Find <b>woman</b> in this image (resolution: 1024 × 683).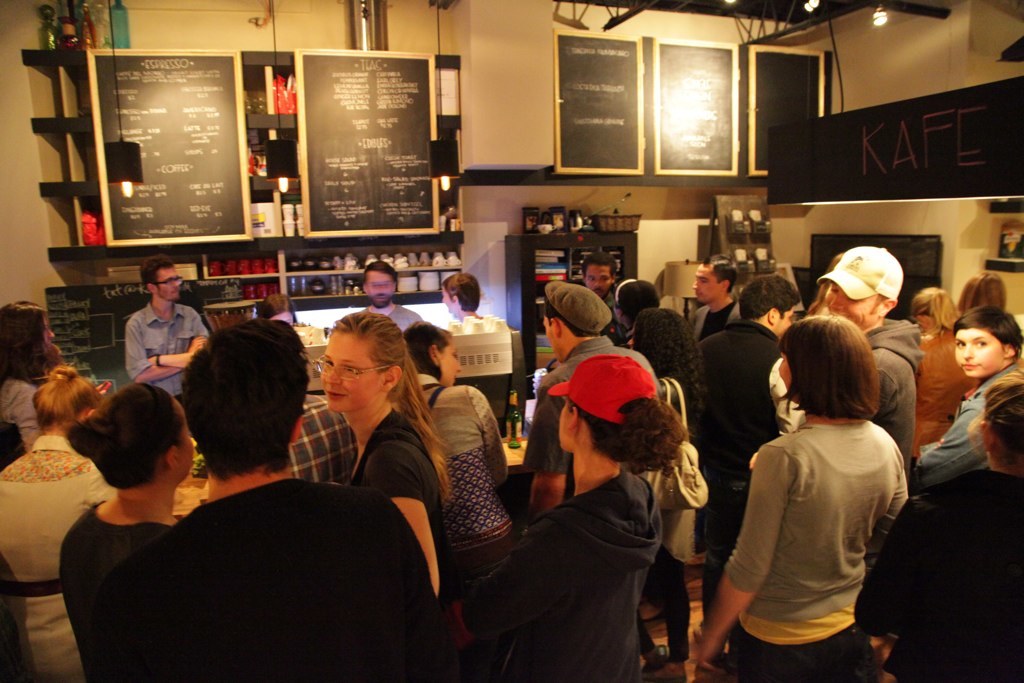
(313, 305, 456, 680).
